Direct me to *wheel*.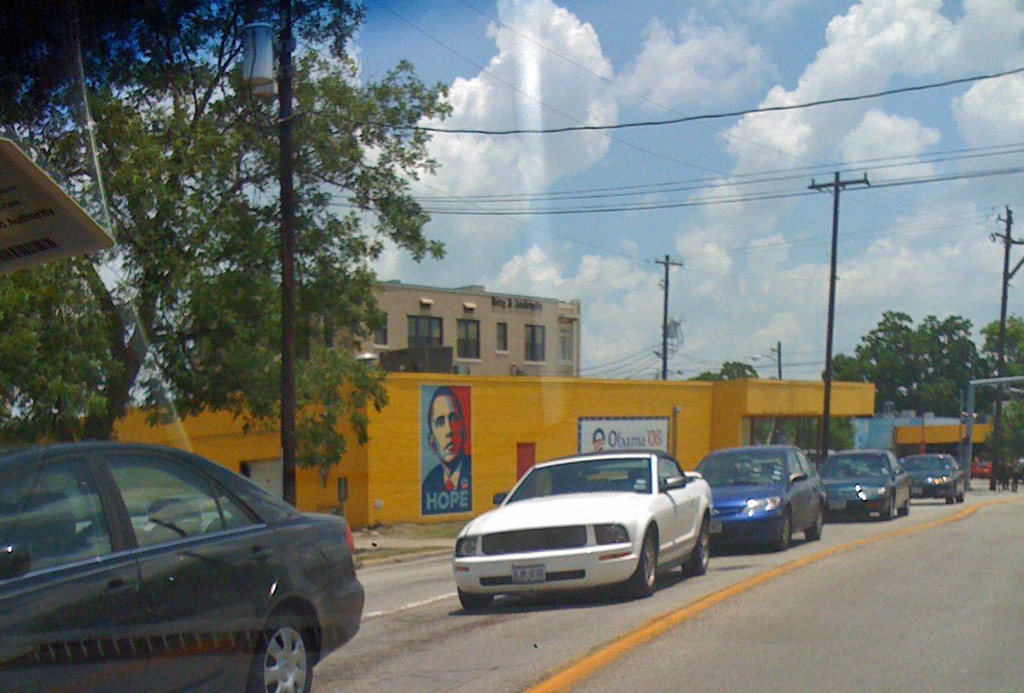
Direction: 805, 506, 824, 543.
